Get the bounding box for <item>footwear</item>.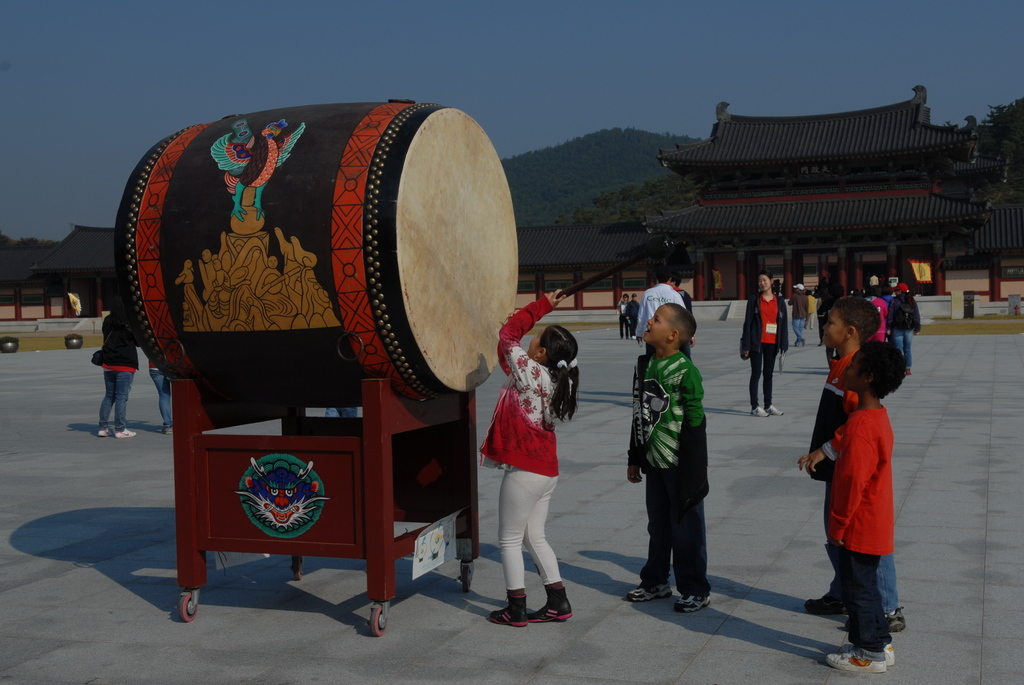
BBox(840, 632, 895, 667).
